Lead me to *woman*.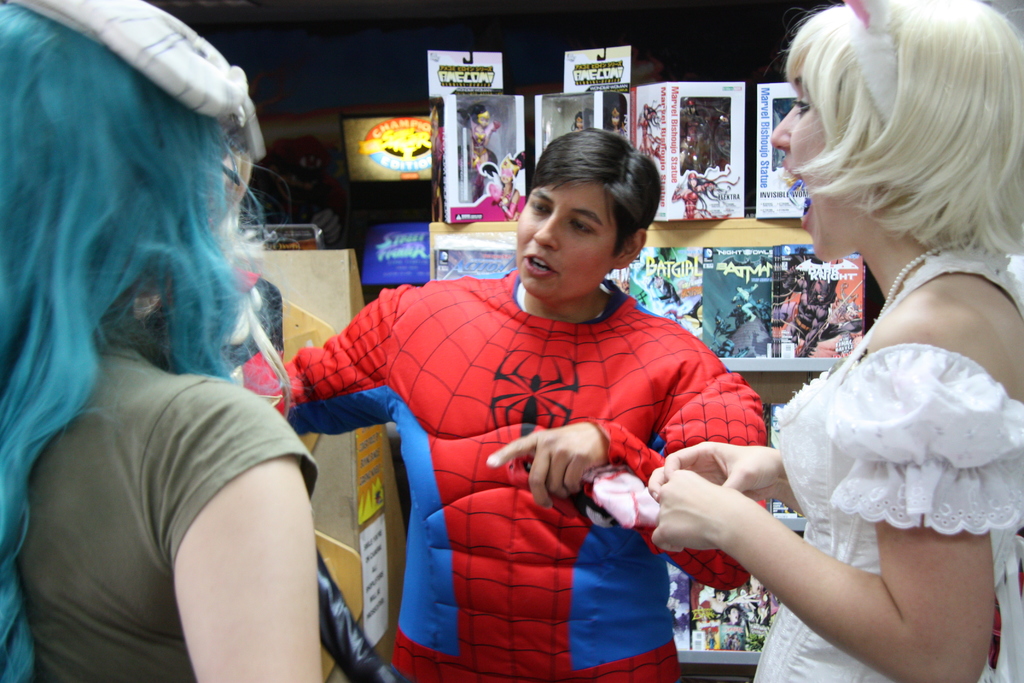
Lead to locate(0, 0, 311, 682).
